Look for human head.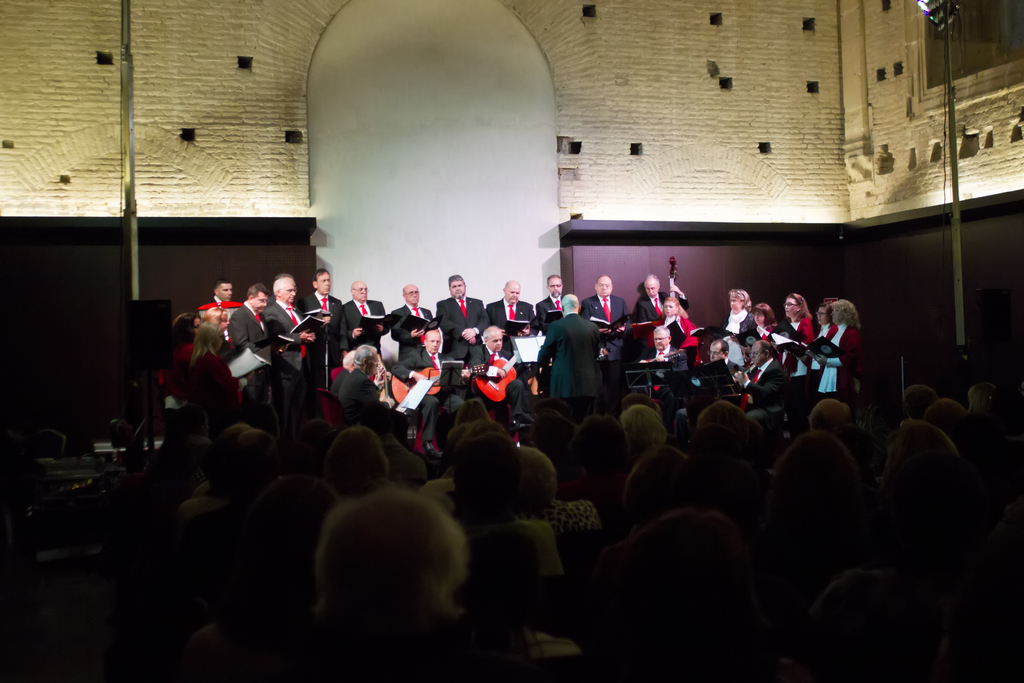
Found: pyautogui.locateOnScreen(749, 340, 772, 366).
